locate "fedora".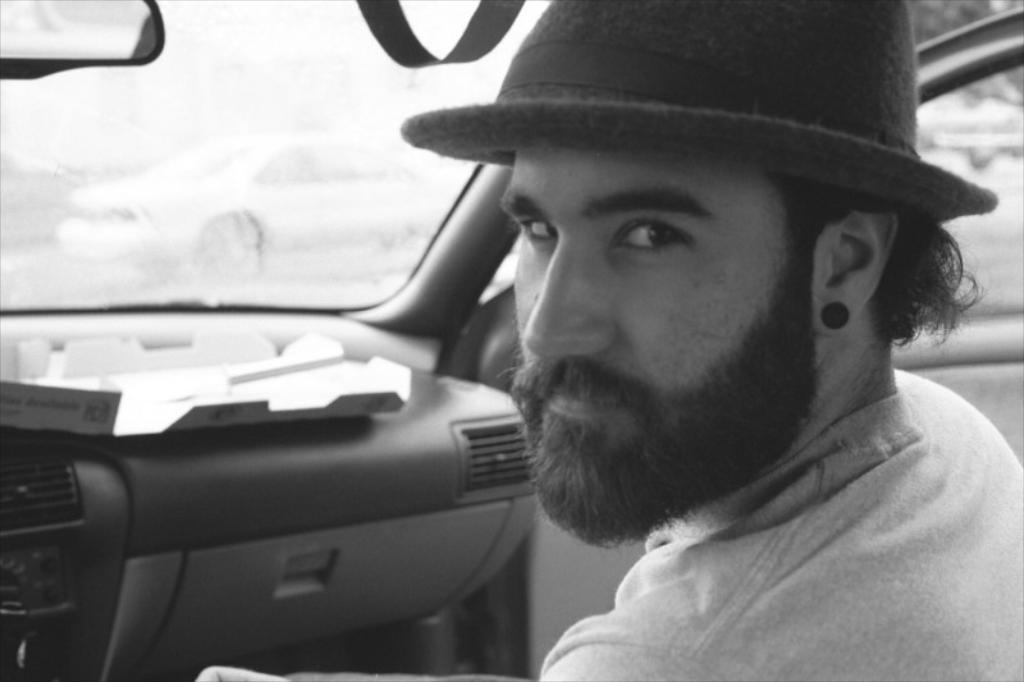
Bounding box: (left=397, top=0, right=997, bottom=225).
